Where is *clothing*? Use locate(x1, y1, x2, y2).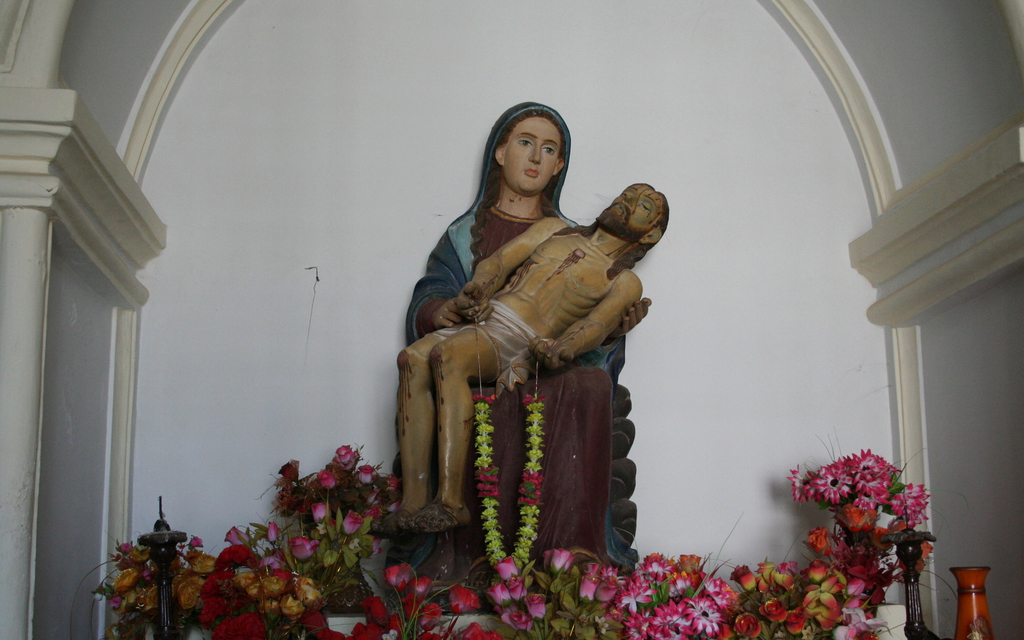
locate(403, 99, 611, 561).
